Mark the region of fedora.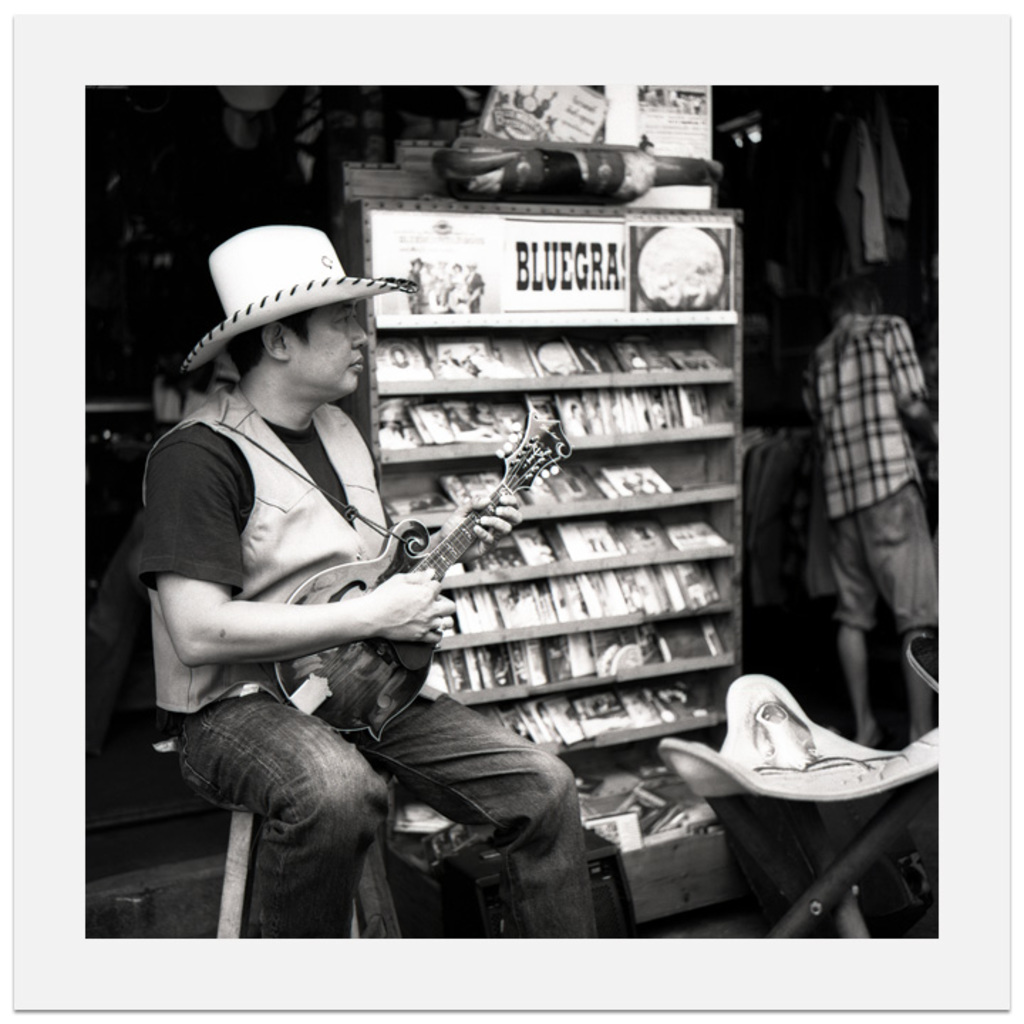
Region: x1=183, y1=222, x2=412, y2=371.
